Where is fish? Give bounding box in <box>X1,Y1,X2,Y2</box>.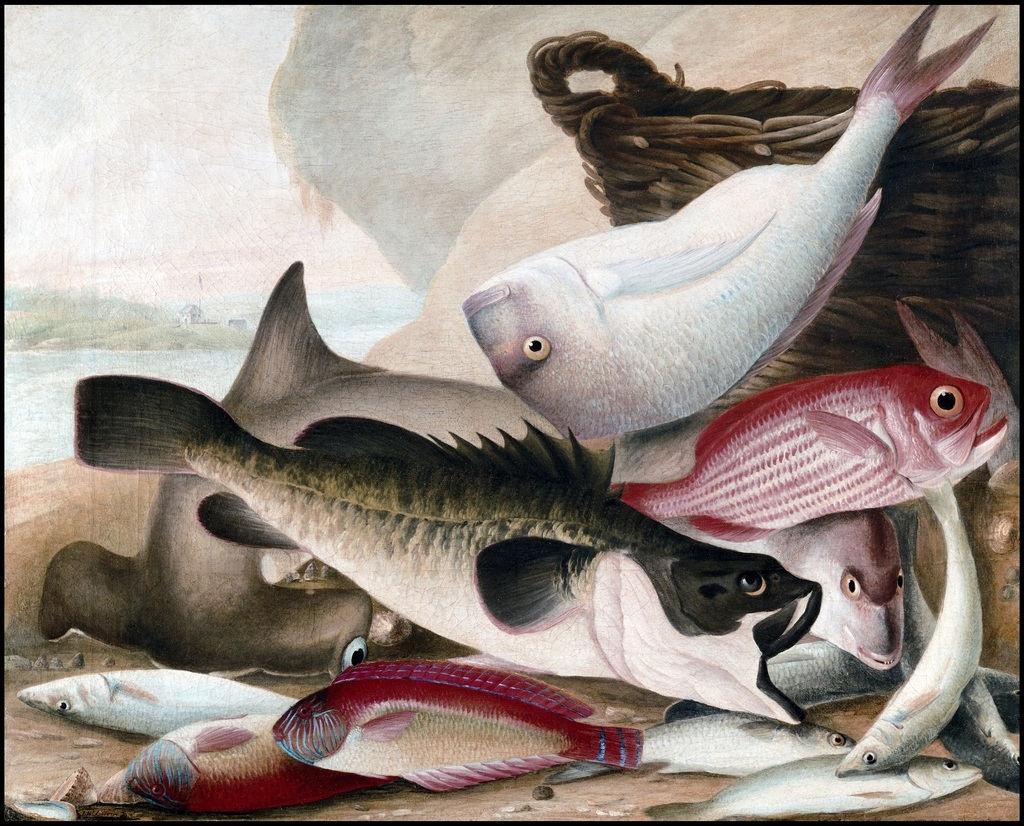
<box>239,660,709,786</box>.
